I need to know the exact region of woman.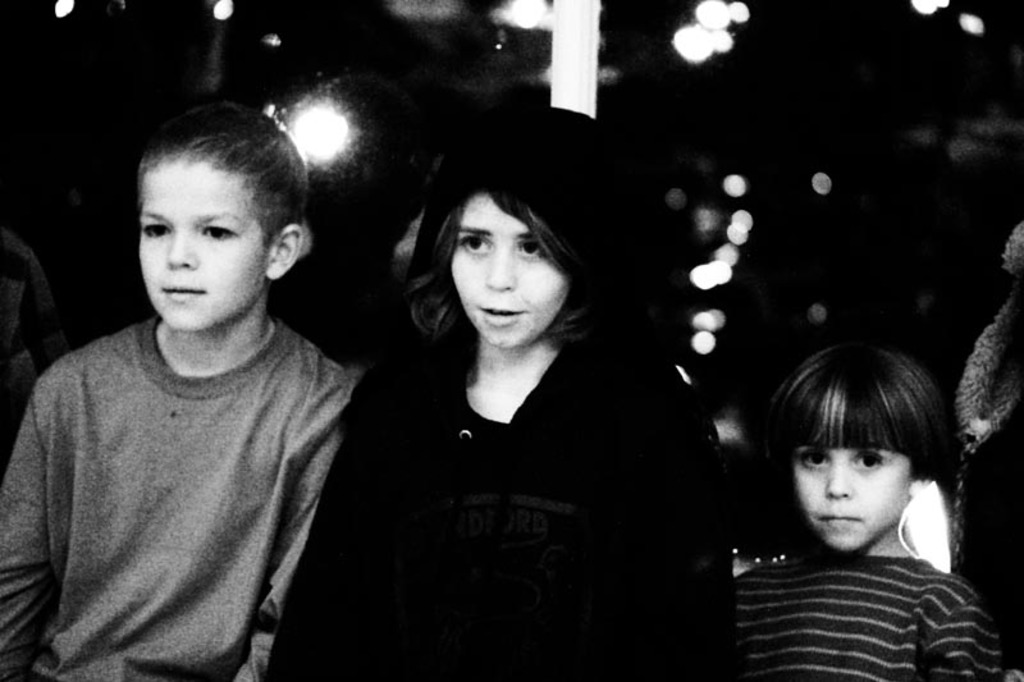
Region: (308, 63, 744, 670).
